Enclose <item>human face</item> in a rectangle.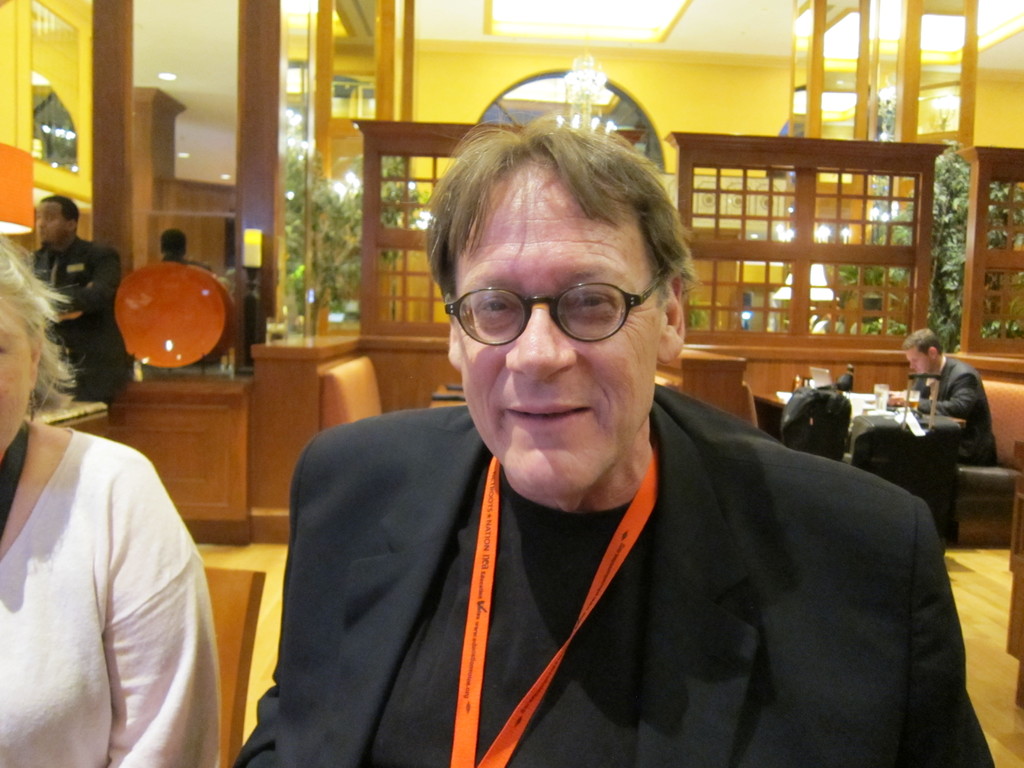
locate(453, 156, 657, 497).
